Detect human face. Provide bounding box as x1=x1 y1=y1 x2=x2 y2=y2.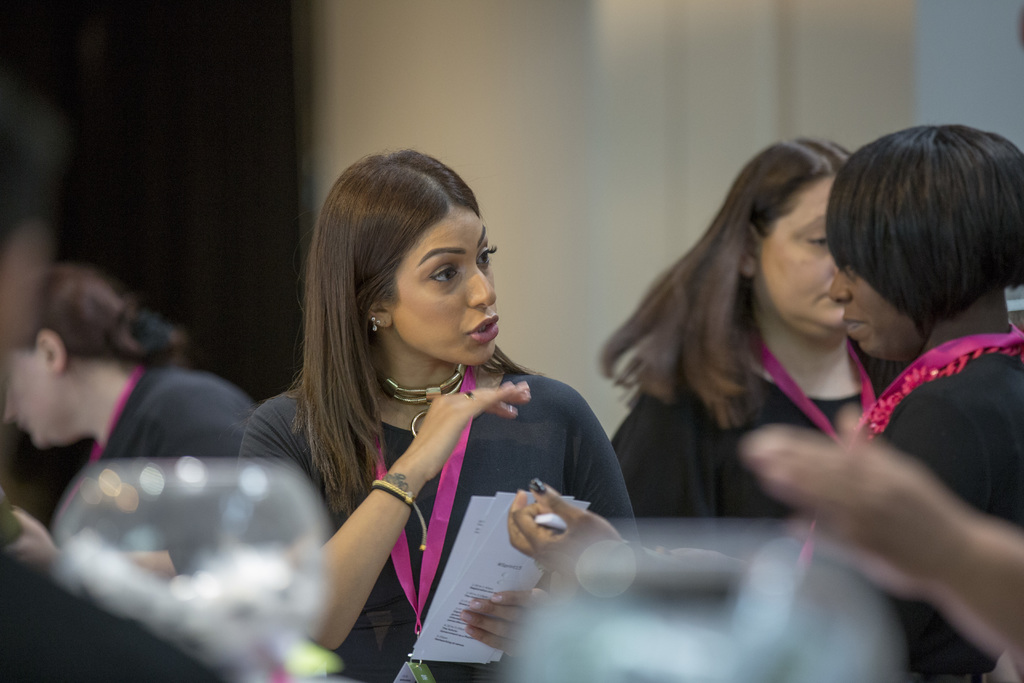
x1=388 y1=202 x2=503 y2=365.
